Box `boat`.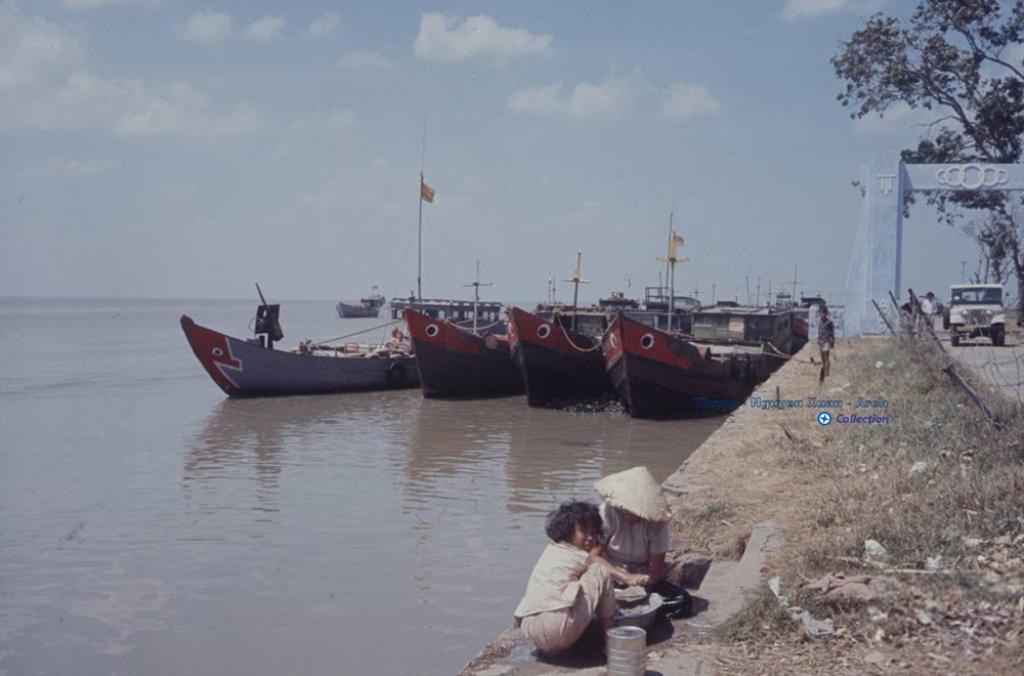
box(166, 281, 445, 400).
